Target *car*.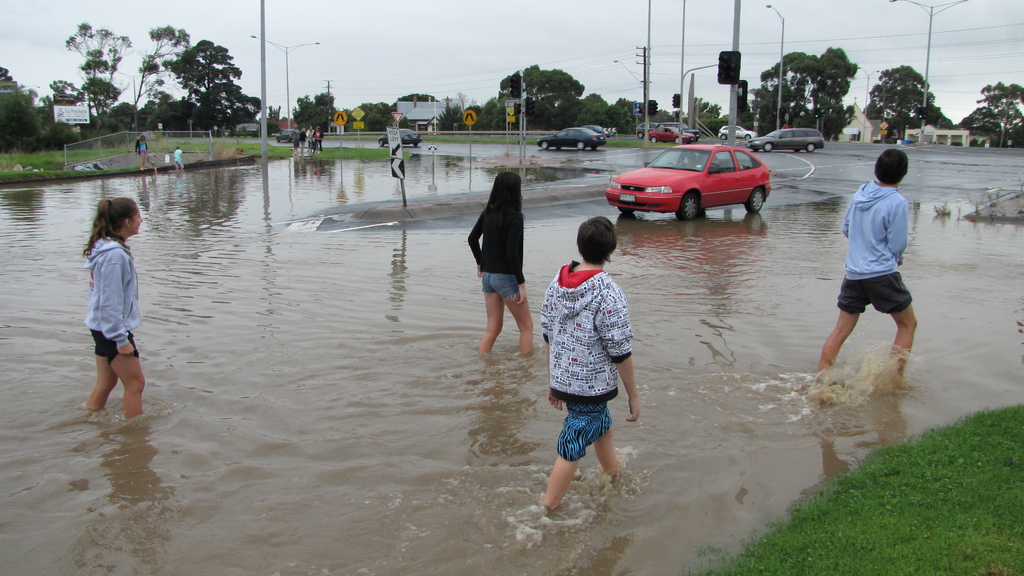
Target region: <region>712, 122, 754, 144</region>.
